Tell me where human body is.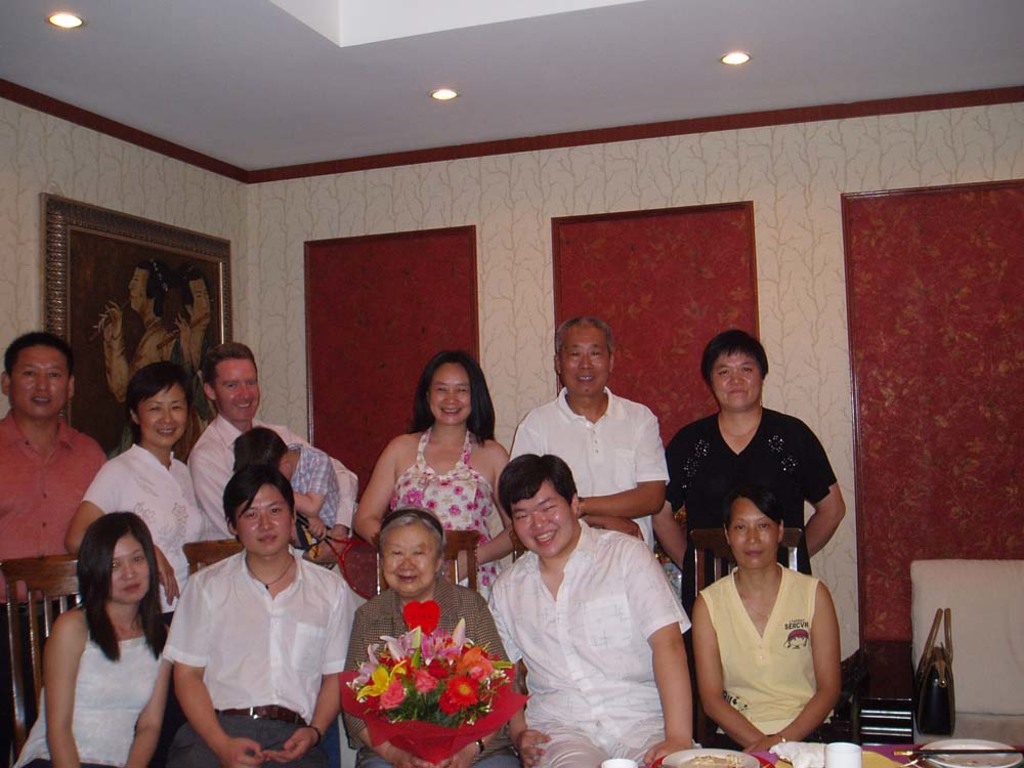
human body is at (x1=177, y1=267, x2=218, y2=455).
